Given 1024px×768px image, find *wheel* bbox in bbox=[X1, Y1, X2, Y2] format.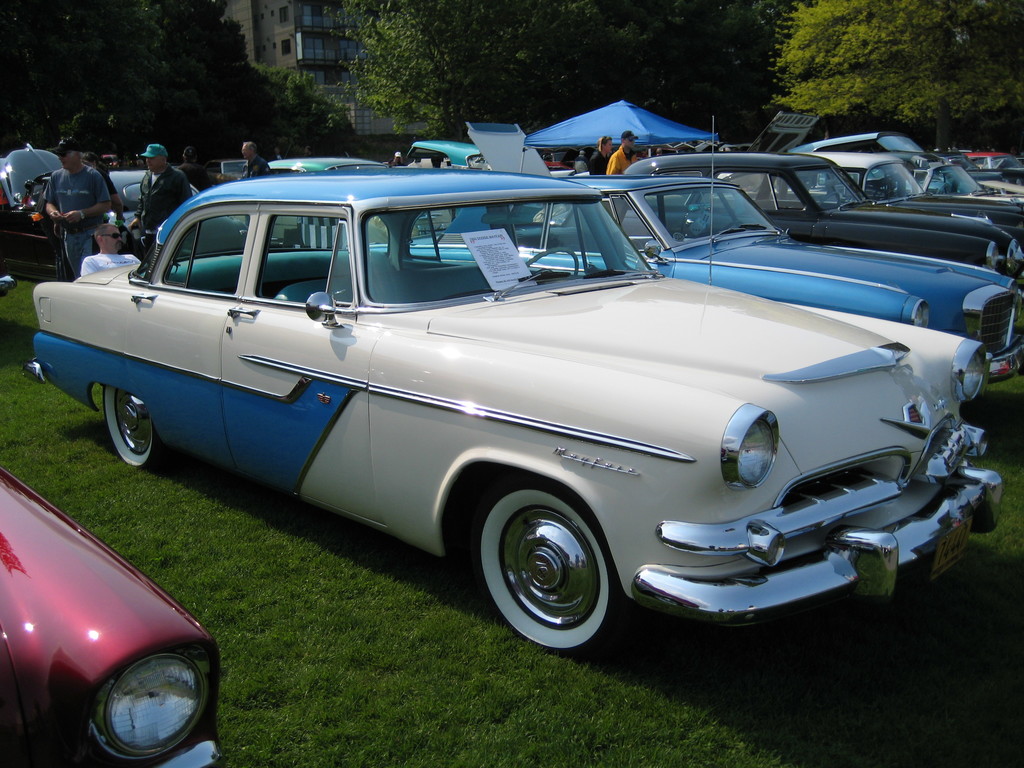
bbox=[474, 490, 619, 648].
